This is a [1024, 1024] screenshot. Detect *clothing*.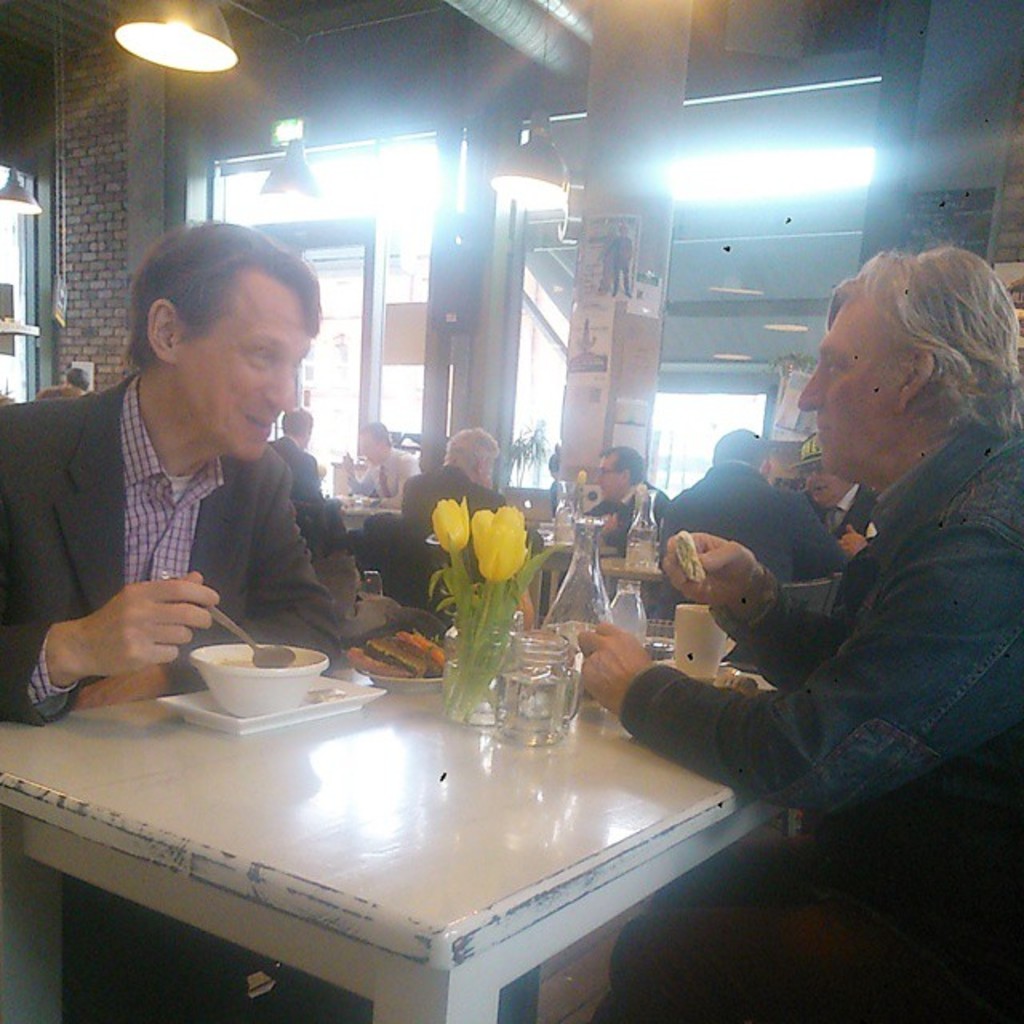
<box>592,421,1022,1022</box>.
